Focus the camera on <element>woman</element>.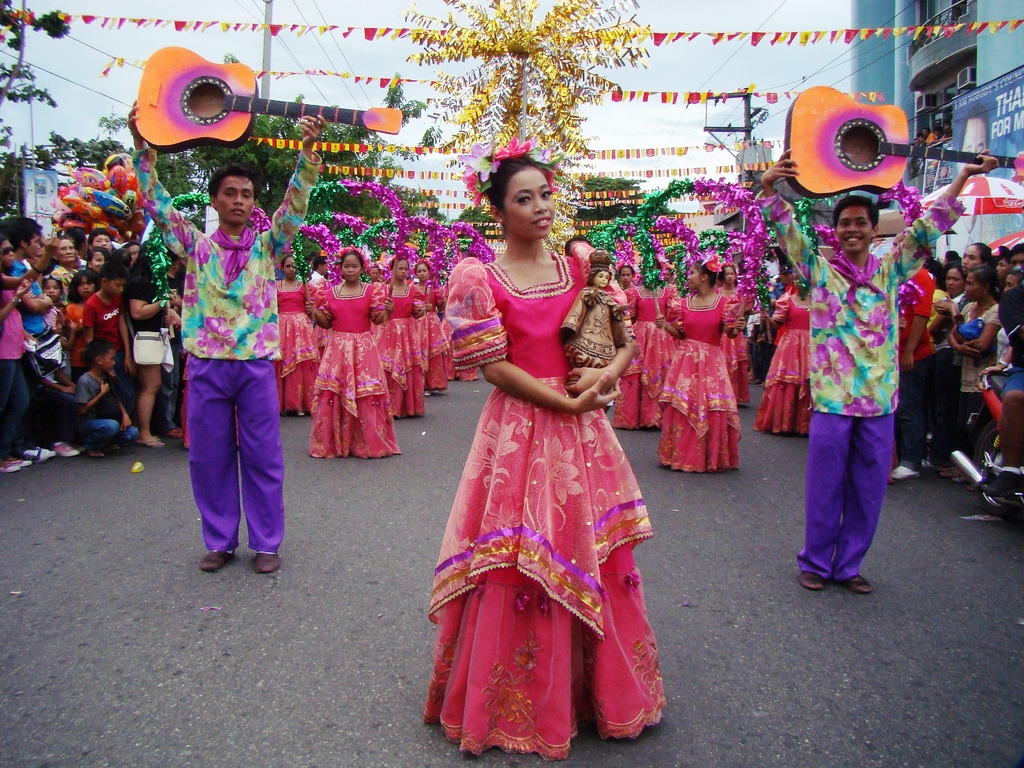
Focus region: (416,157,682,749).
